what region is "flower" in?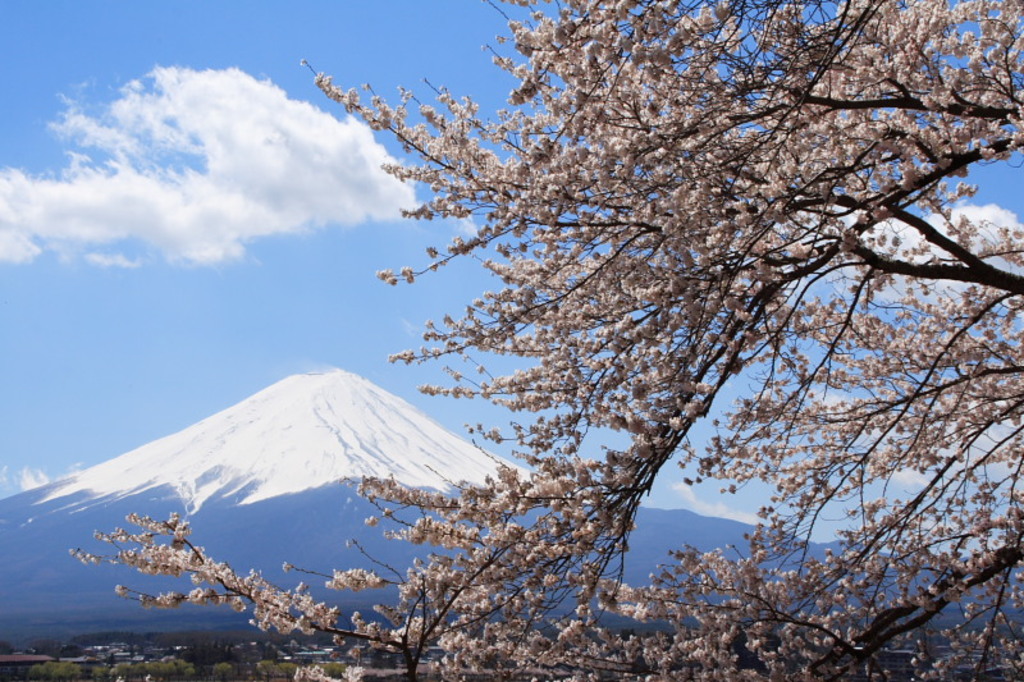
{"left": 819, "top": 617, "right": 836, "bottom": 633}.
